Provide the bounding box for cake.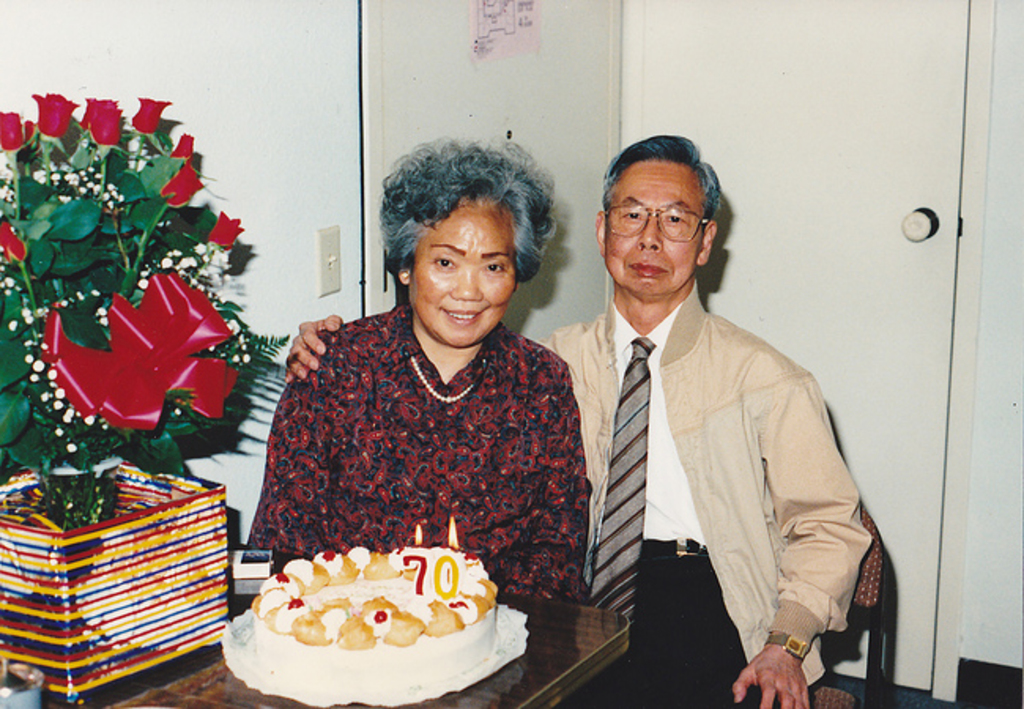
(258,544,498,707).
